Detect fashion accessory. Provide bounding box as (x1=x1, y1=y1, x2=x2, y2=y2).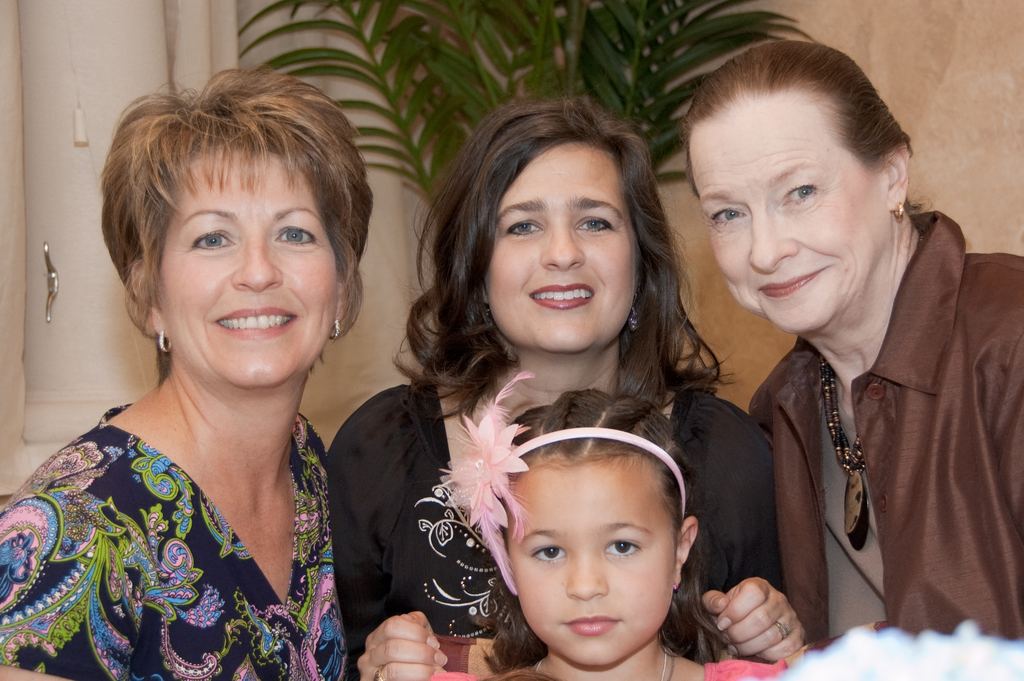
(x1=484, y1=306, x2=489, y2=318).
